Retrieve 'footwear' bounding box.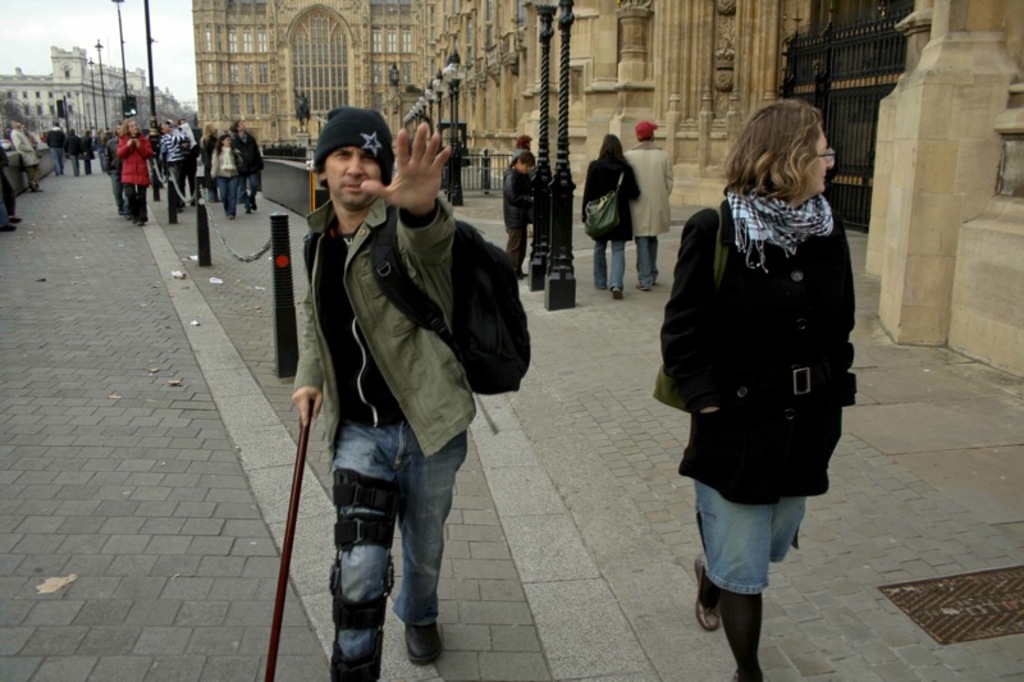
Bounding box: select_region(0, 223, 19, 233).
